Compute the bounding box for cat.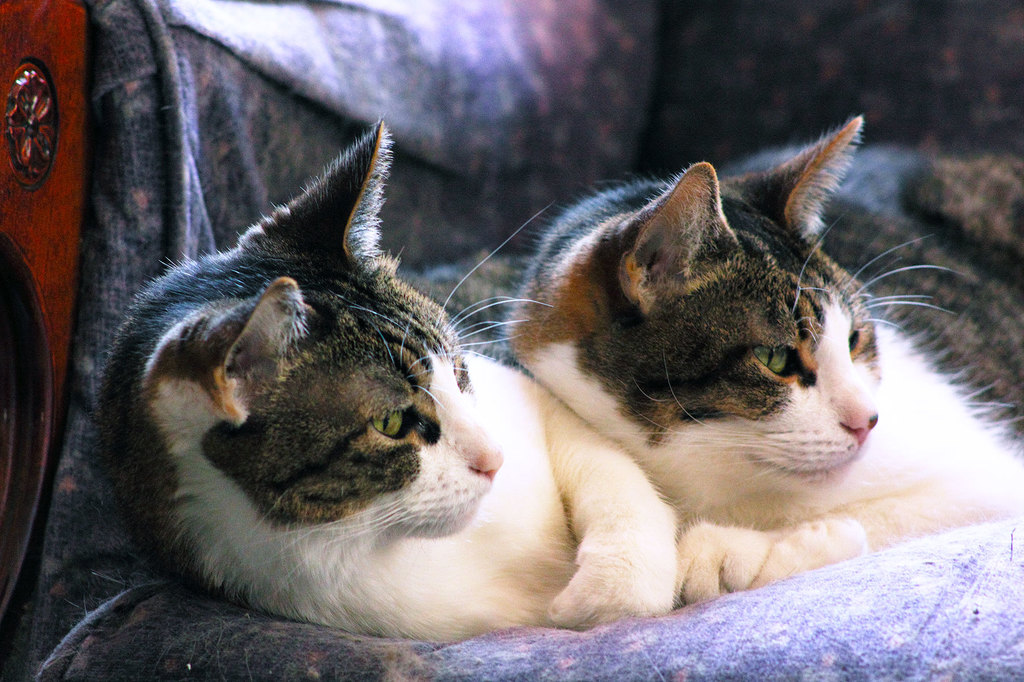
select_region(81, 115, 863, 654).
